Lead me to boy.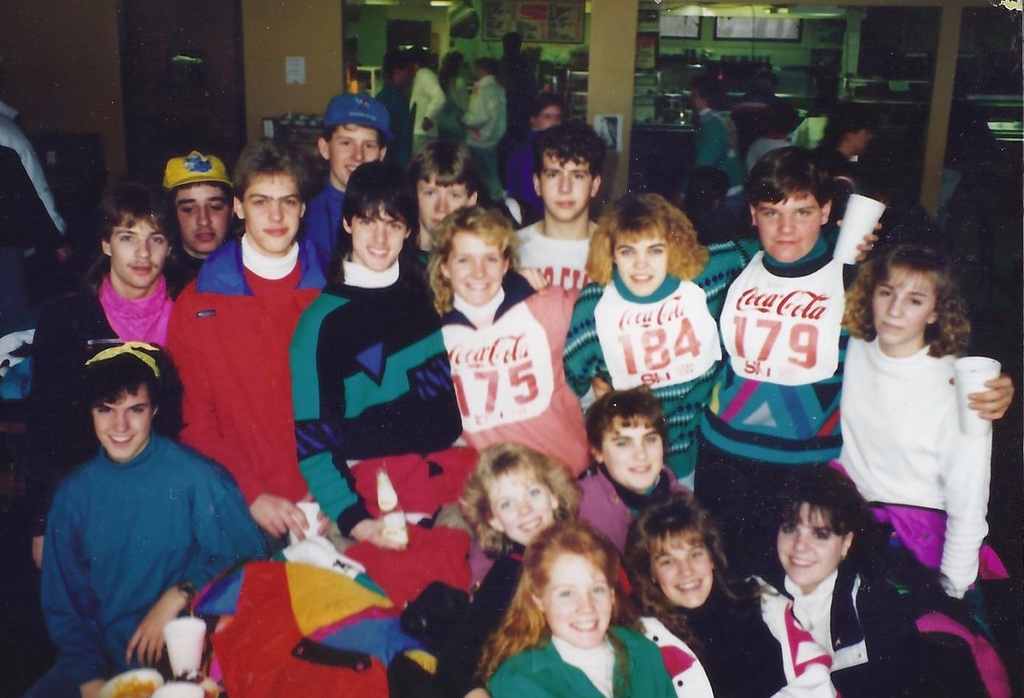
Lead to locate(381, 50, 419, 160).
